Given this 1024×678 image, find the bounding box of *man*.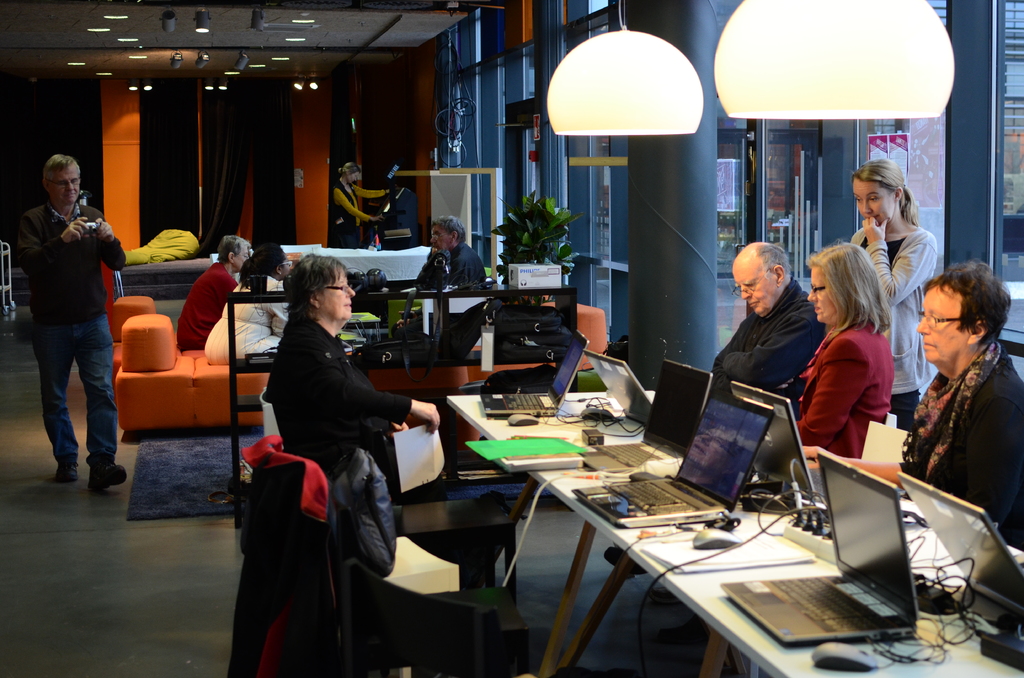
bbox(708, 235, 829, 417).
